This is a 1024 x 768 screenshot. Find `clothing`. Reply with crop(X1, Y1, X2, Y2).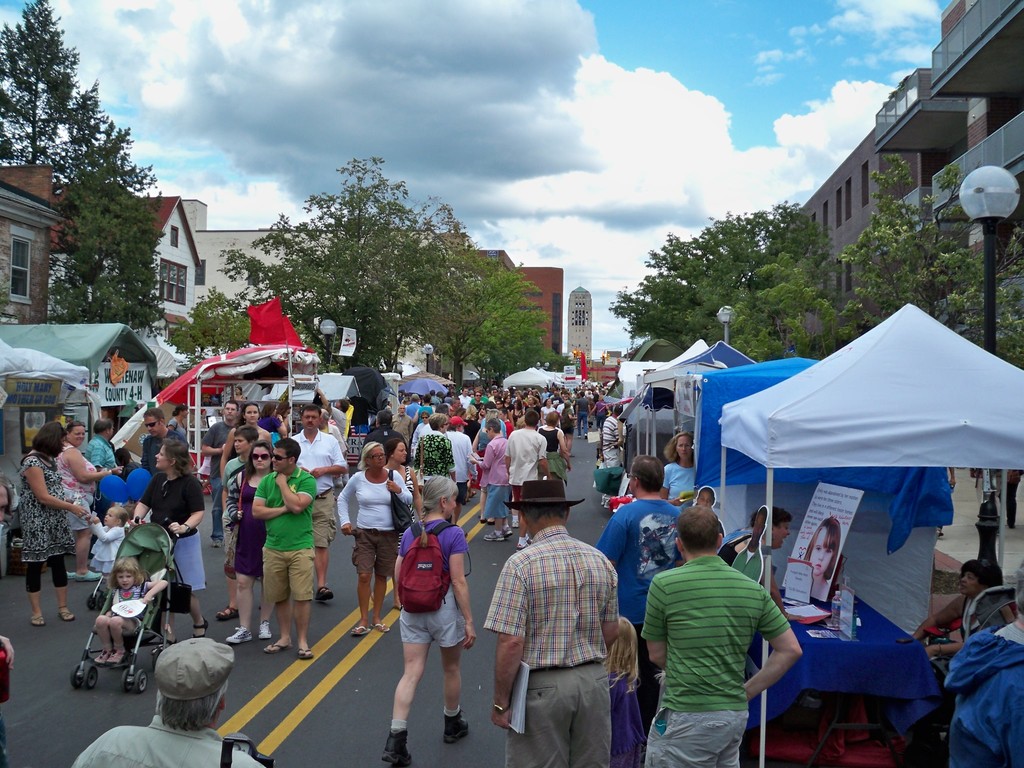
crop(230, 468, 263, 580).
